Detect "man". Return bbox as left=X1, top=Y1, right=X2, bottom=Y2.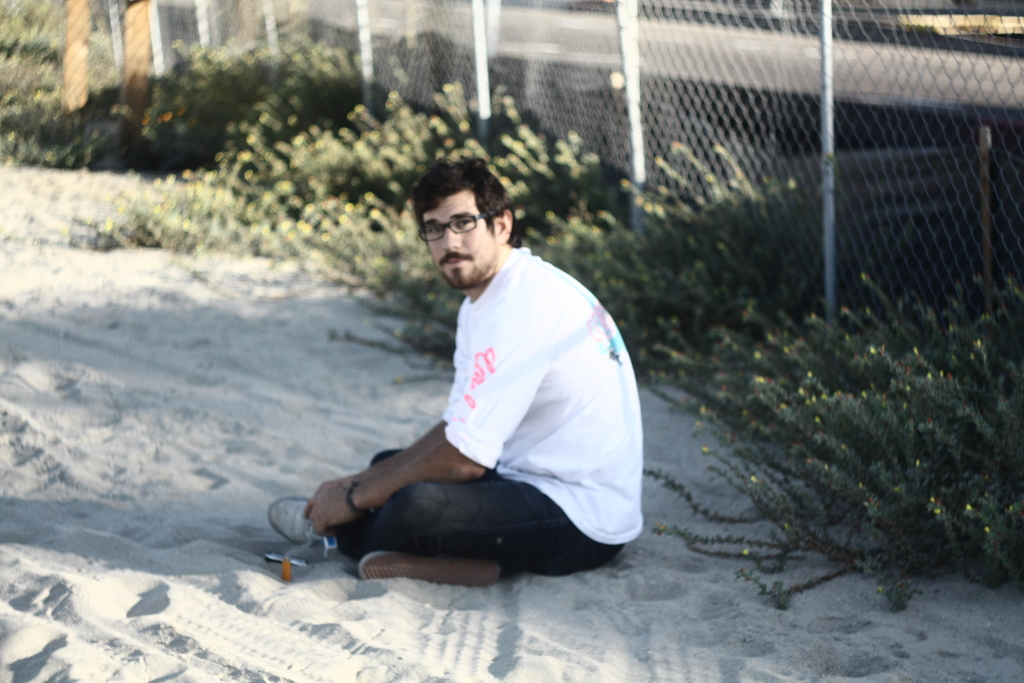
left=284, top=154, right=653, bottom=604.
